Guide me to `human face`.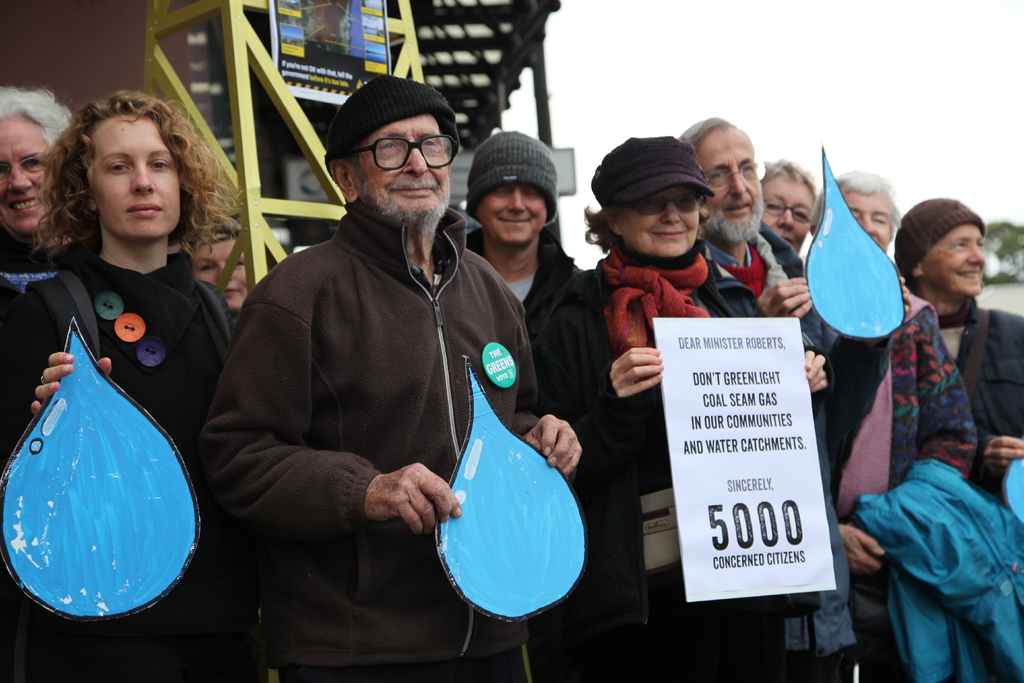
Guidance: [88,119,180,233].
